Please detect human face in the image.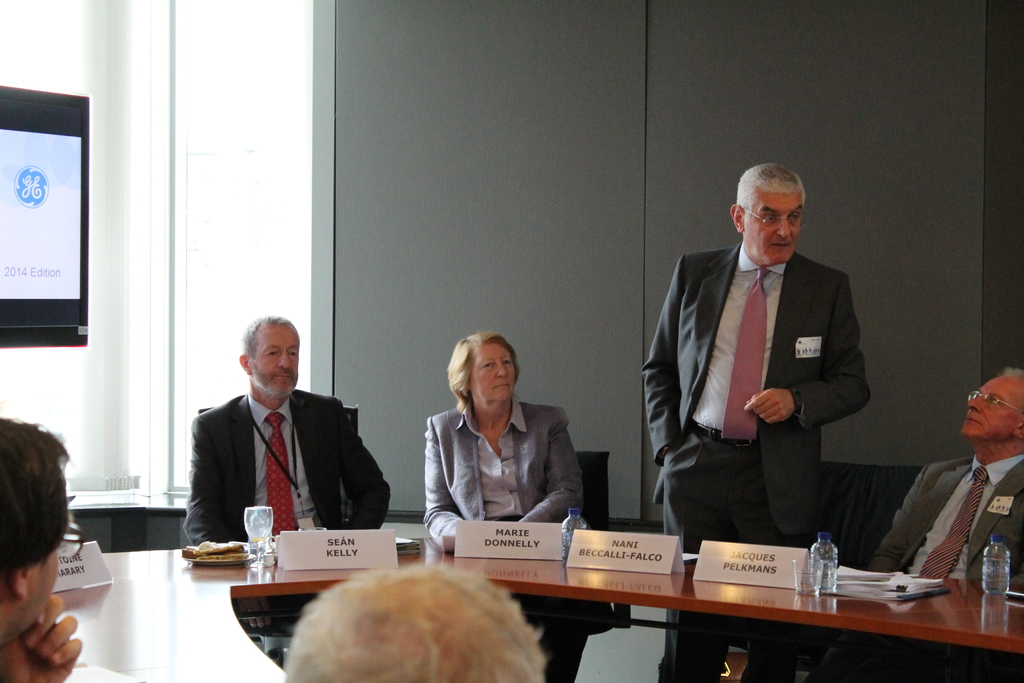
{"left": 744, "top": 194, "right": 800, "bottom": 267}.
